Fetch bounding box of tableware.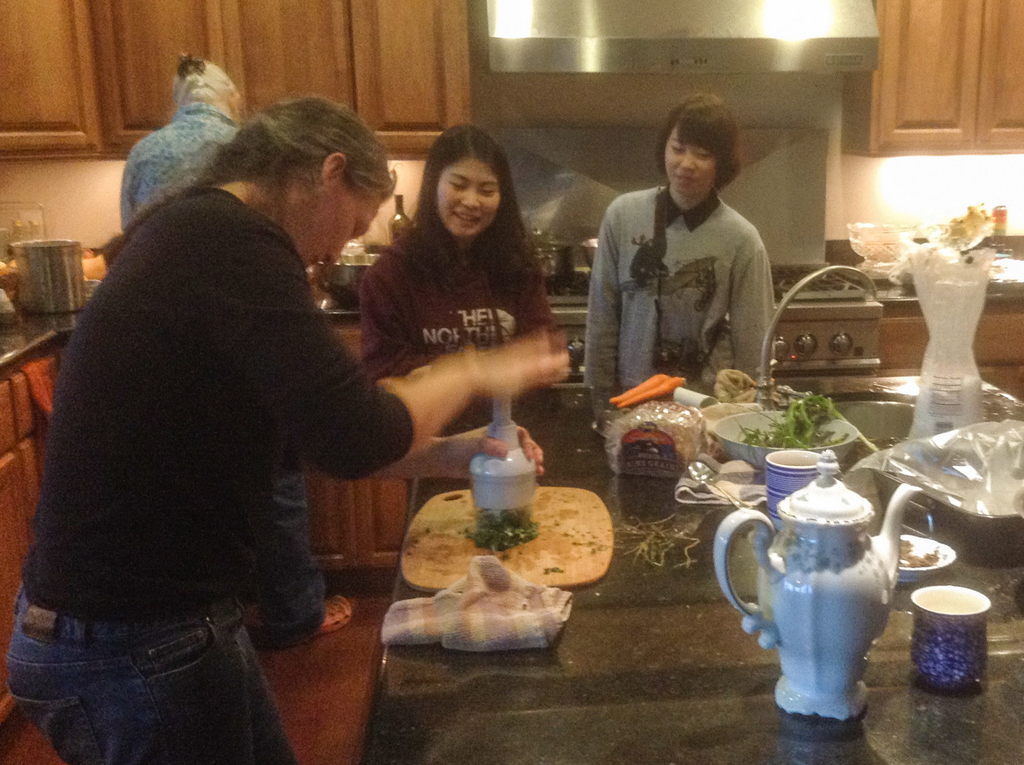
Bbox: pyautogui.locateOnScreen(904, 582, 993, 703).
